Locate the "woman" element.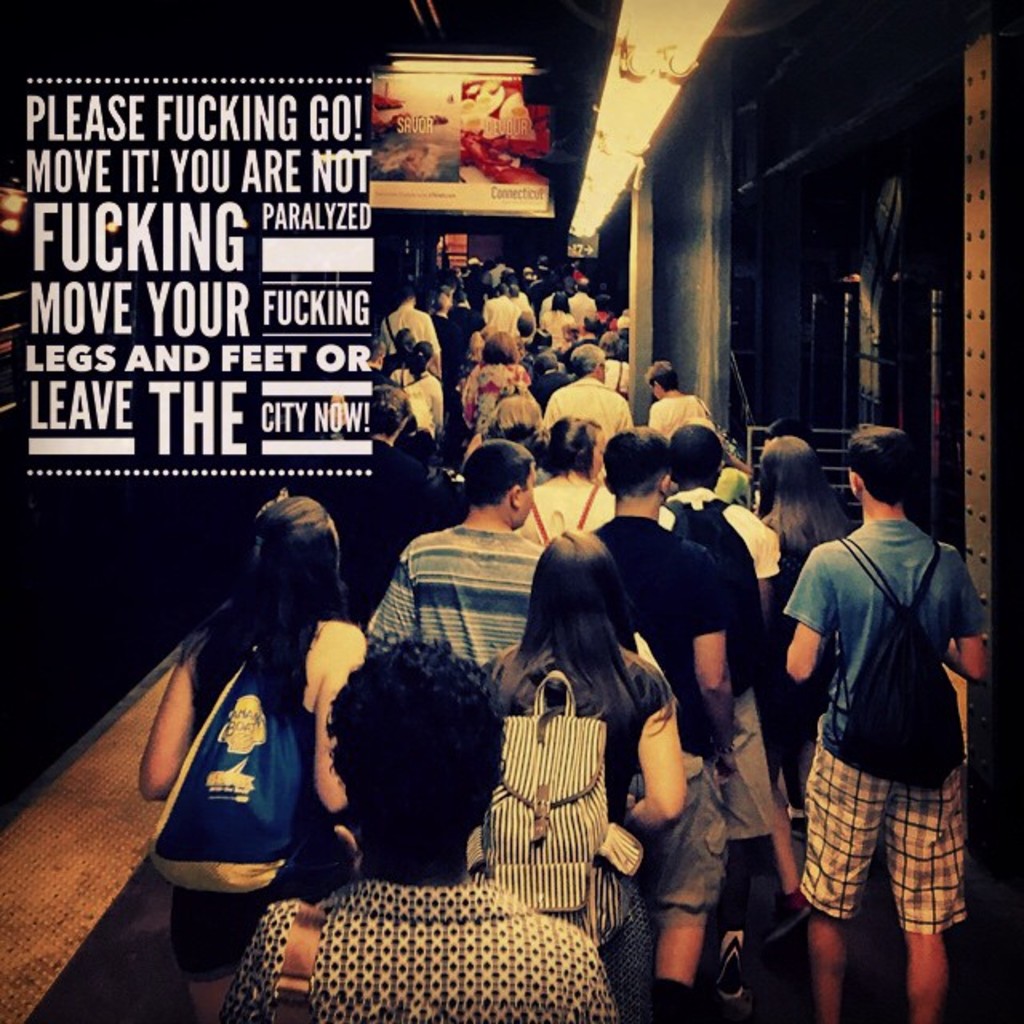
Element bbox: 531:413:619:546.
